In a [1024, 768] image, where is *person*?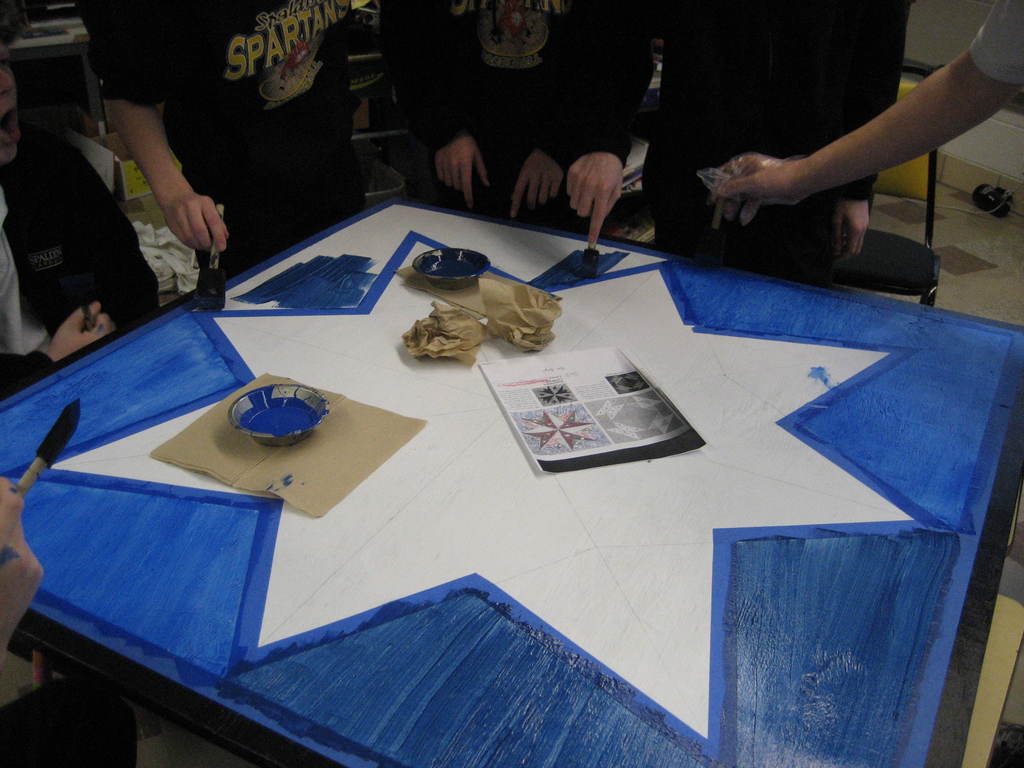
locate(375, 0, 598, 233).
